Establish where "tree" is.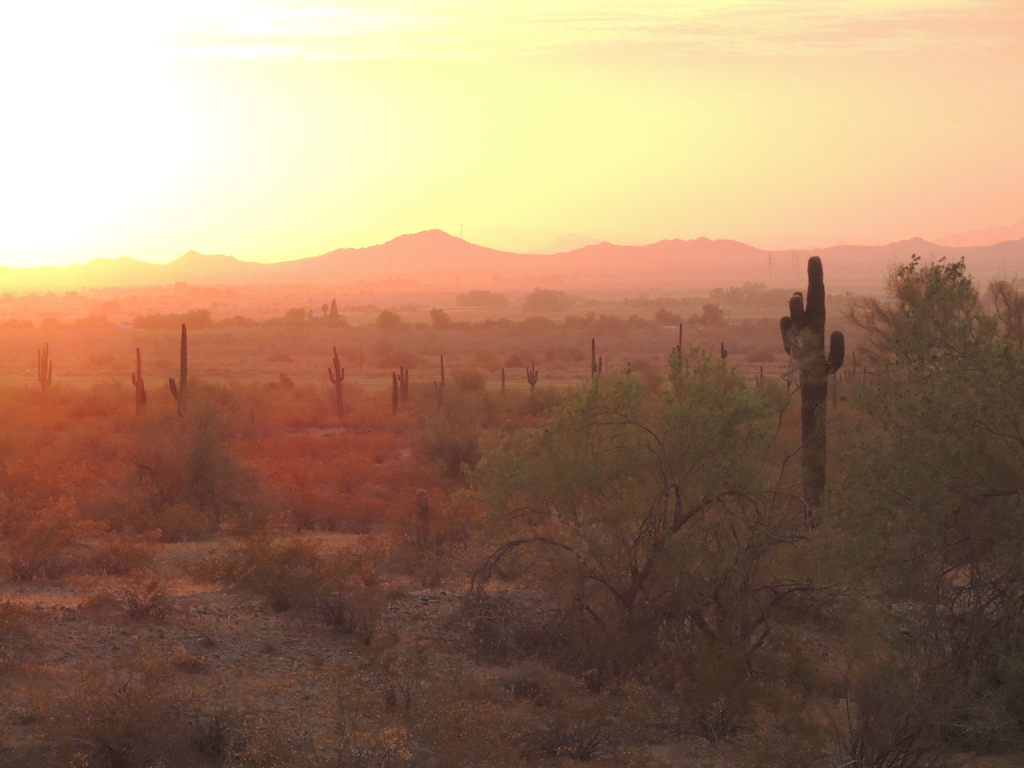
Established at detection(593, 316, 616, 323).
